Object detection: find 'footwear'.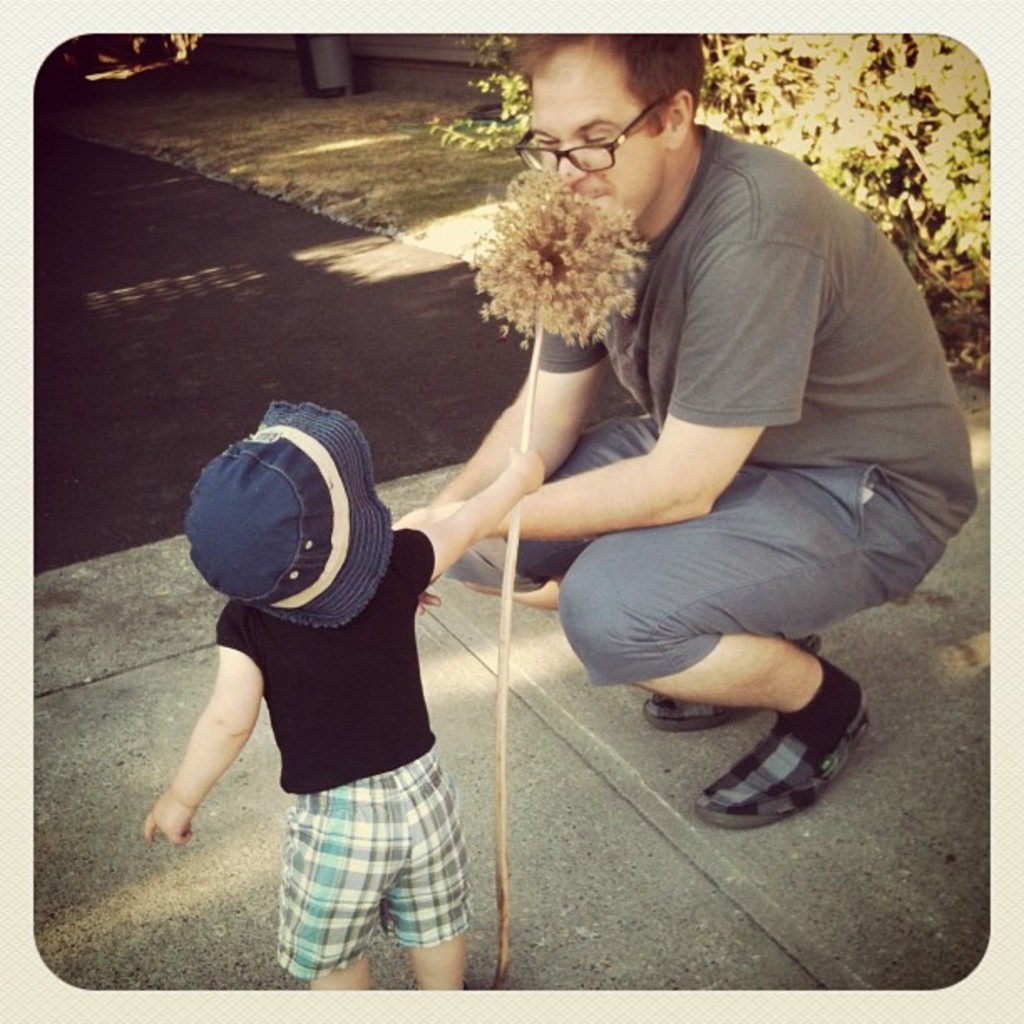
639, 646, 828, 731.
